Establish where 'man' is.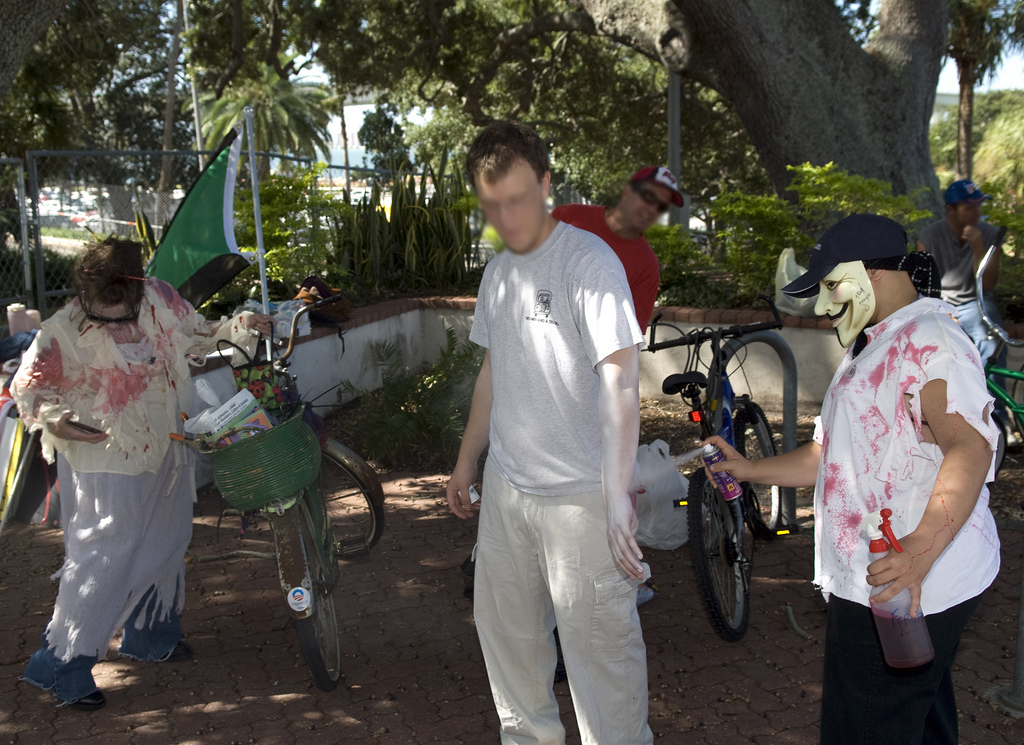
Established at [549,165,683,337].
